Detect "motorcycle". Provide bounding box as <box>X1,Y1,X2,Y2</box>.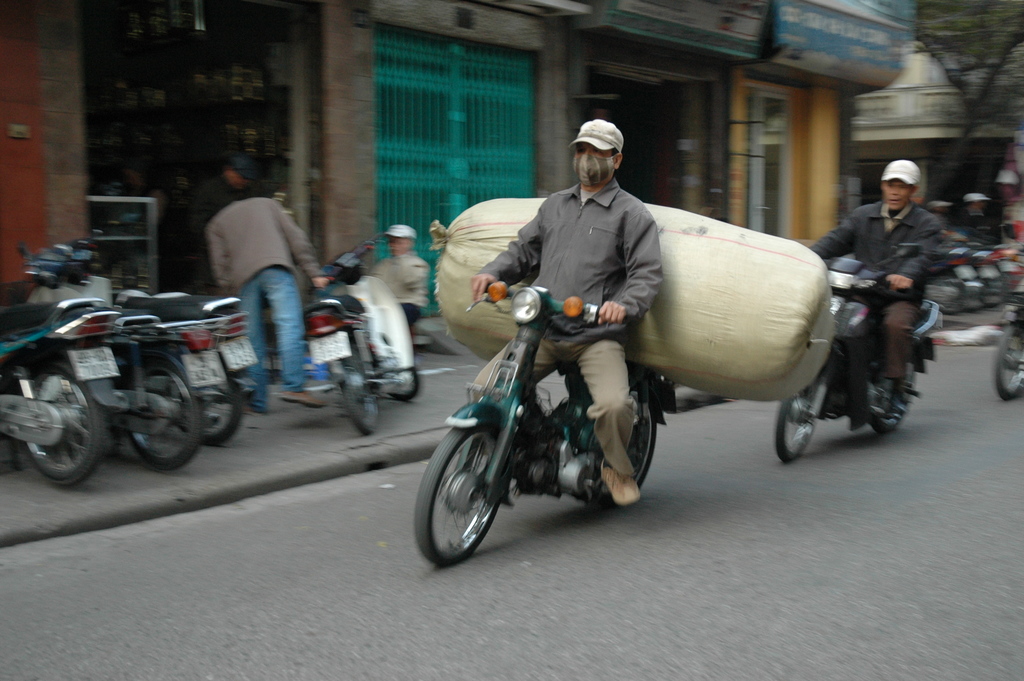
<box>806,234,955,450</box>.
